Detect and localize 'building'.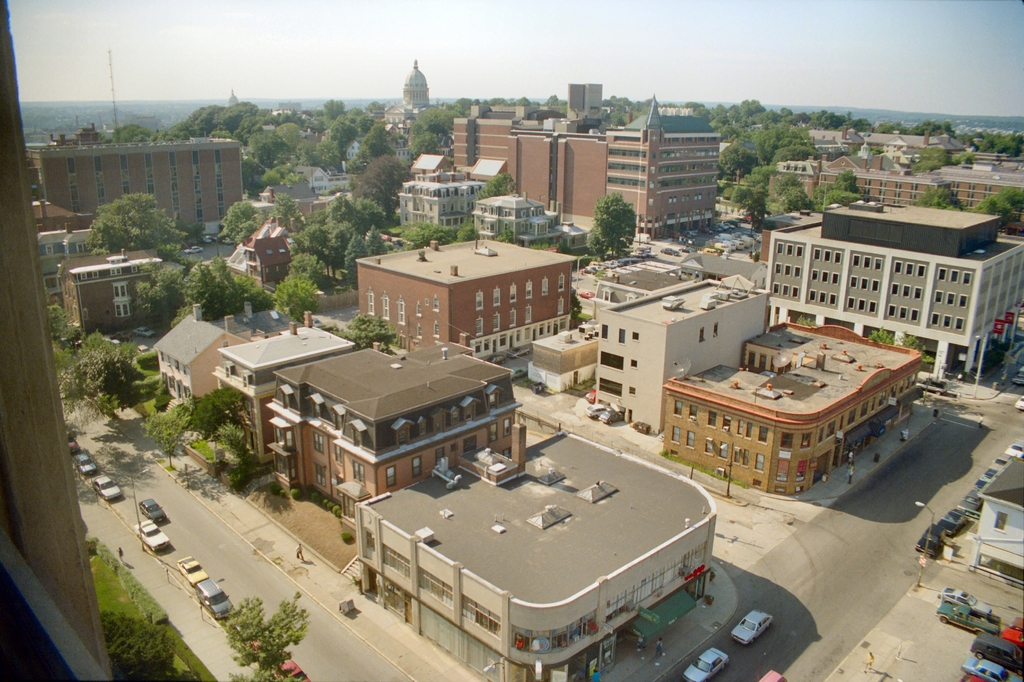
Localized at detection(753, 185, 1016, 391).
